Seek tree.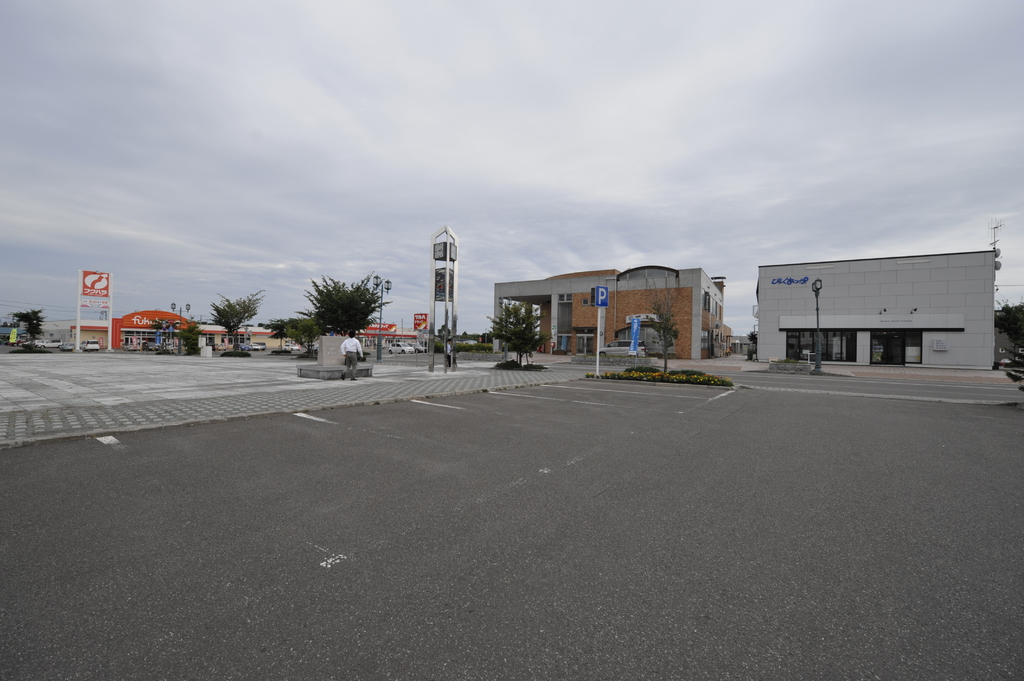
<box>488,300,547,369</box>.
